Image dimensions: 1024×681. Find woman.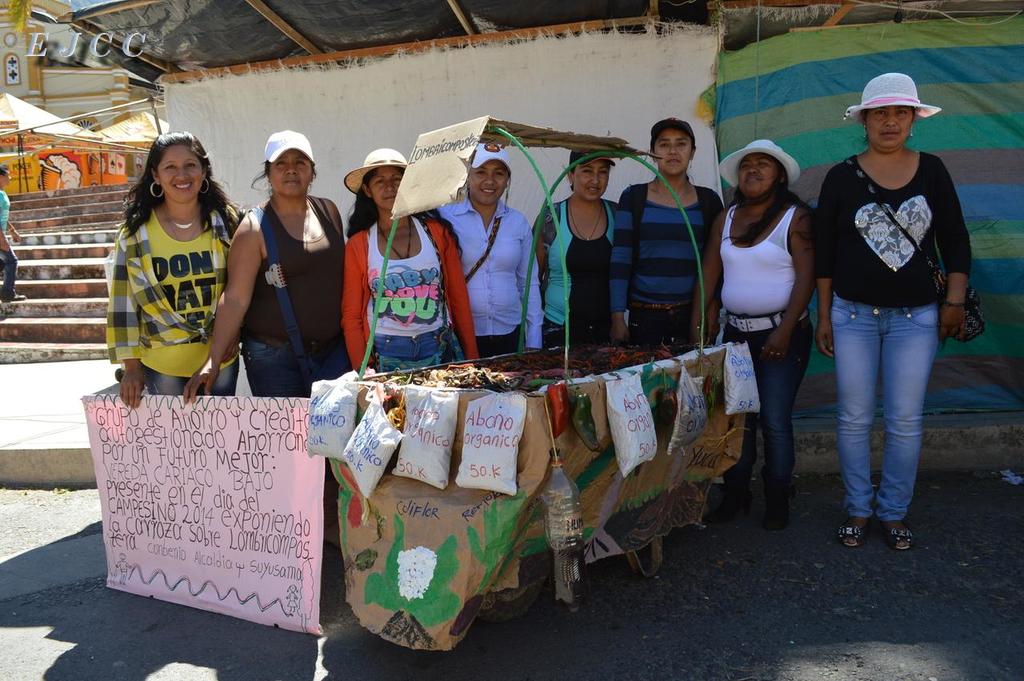
bbox=[430, 139, 552, 356].
